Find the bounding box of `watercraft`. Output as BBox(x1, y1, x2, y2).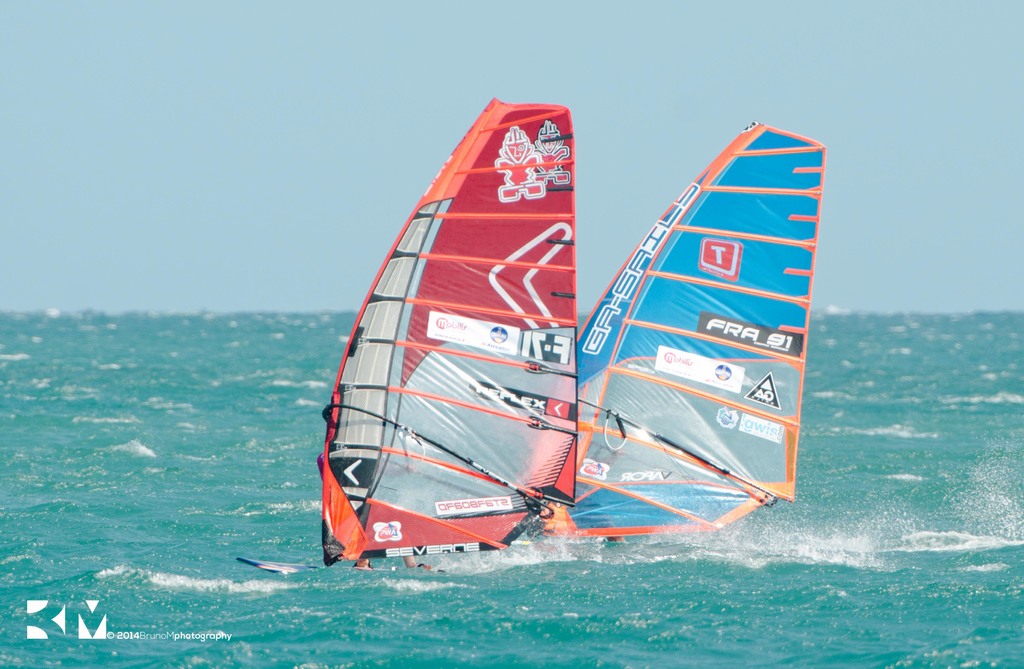
BBox(534, 89, 860, 526).
